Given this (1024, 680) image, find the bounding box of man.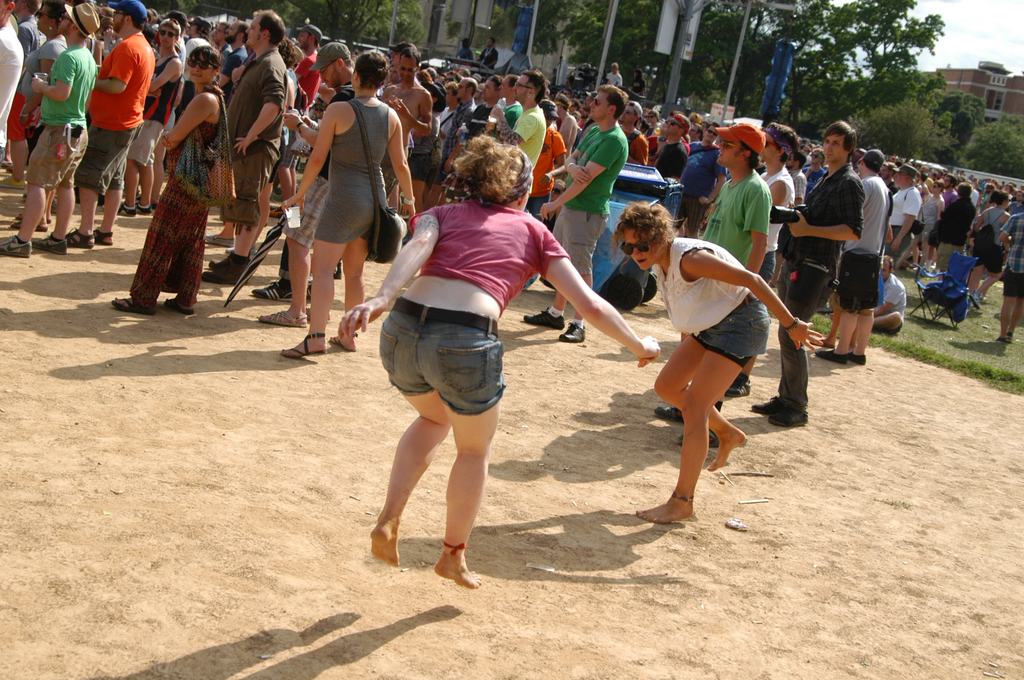
<box>533,81,632,345</box>.
